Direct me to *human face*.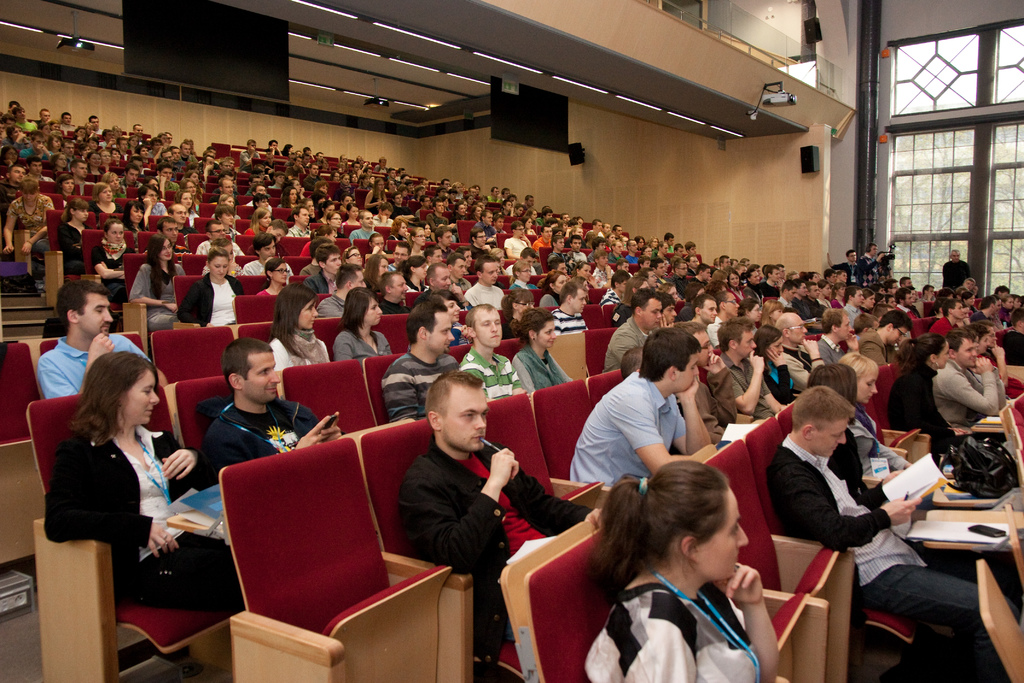
Direction: [837, 315, 856, 336].
